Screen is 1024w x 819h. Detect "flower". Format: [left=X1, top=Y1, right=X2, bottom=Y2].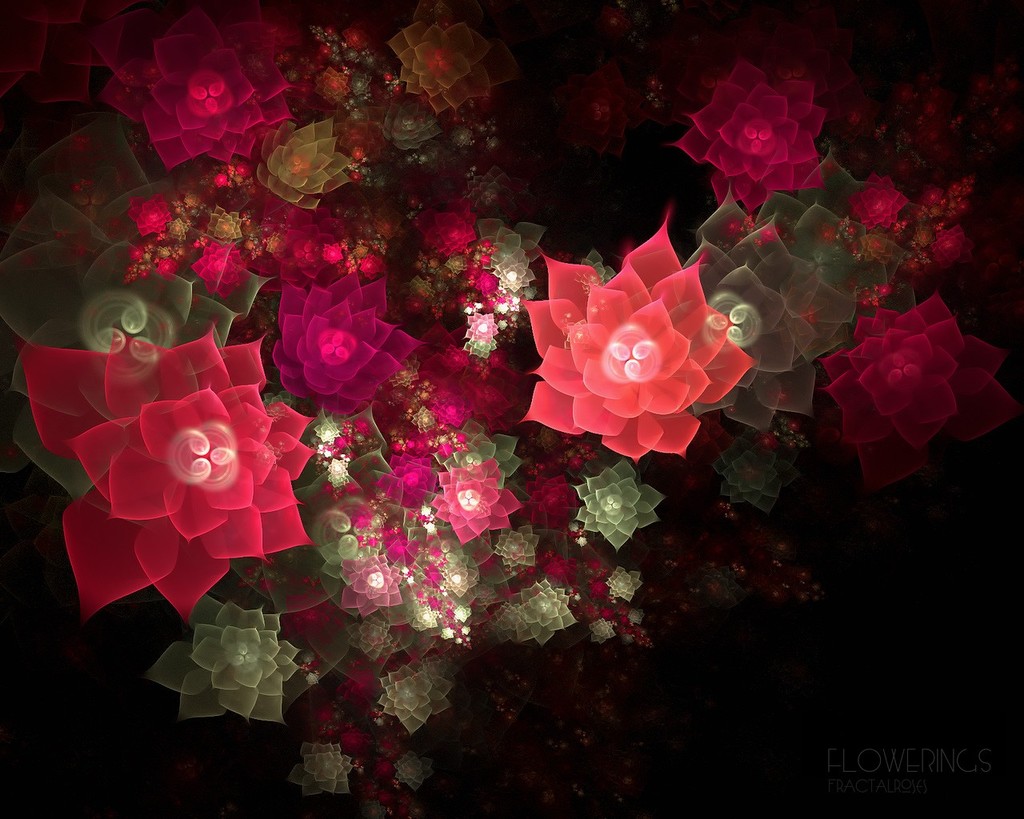
[left=193, top=238, right=252, bottom=298].
